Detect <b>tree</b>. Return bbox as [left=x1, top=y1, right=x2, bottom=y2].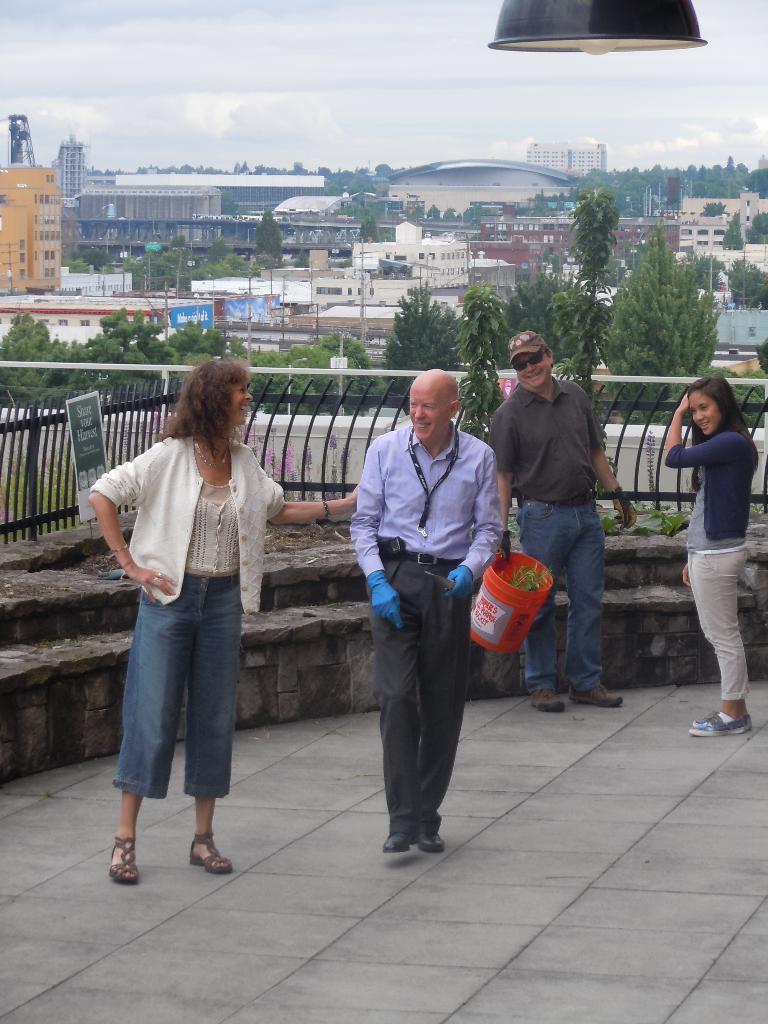
[left=719, top=255, right=767, bottom=308].
